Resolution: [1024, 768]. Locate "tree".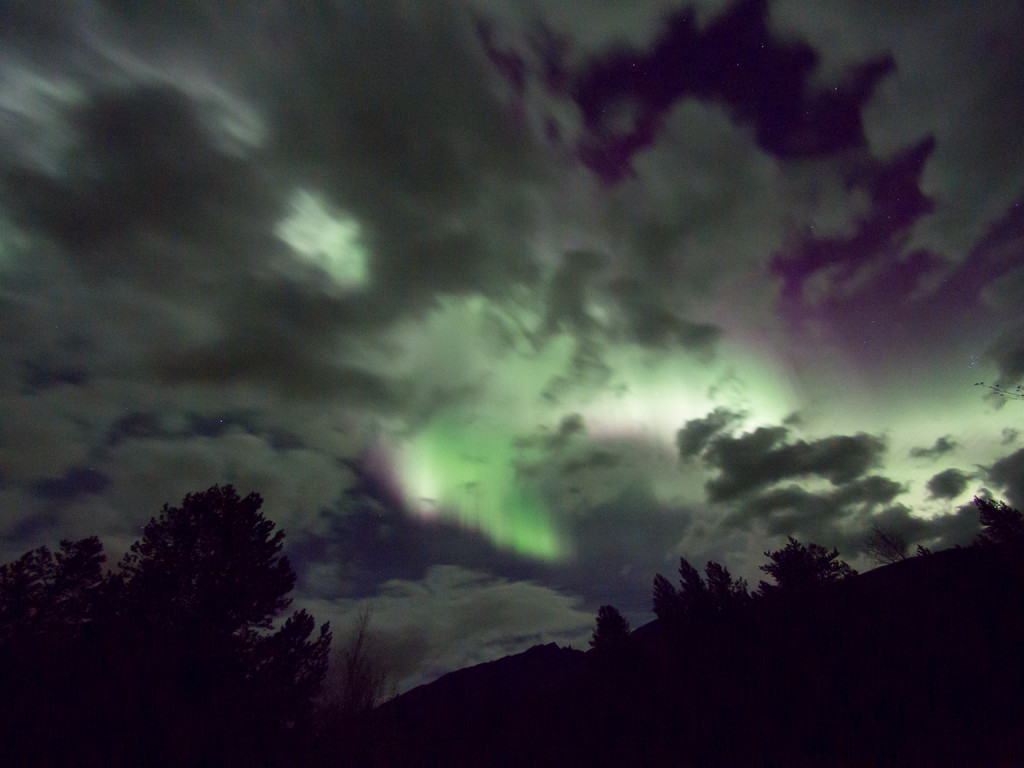
100 459 328 710.
